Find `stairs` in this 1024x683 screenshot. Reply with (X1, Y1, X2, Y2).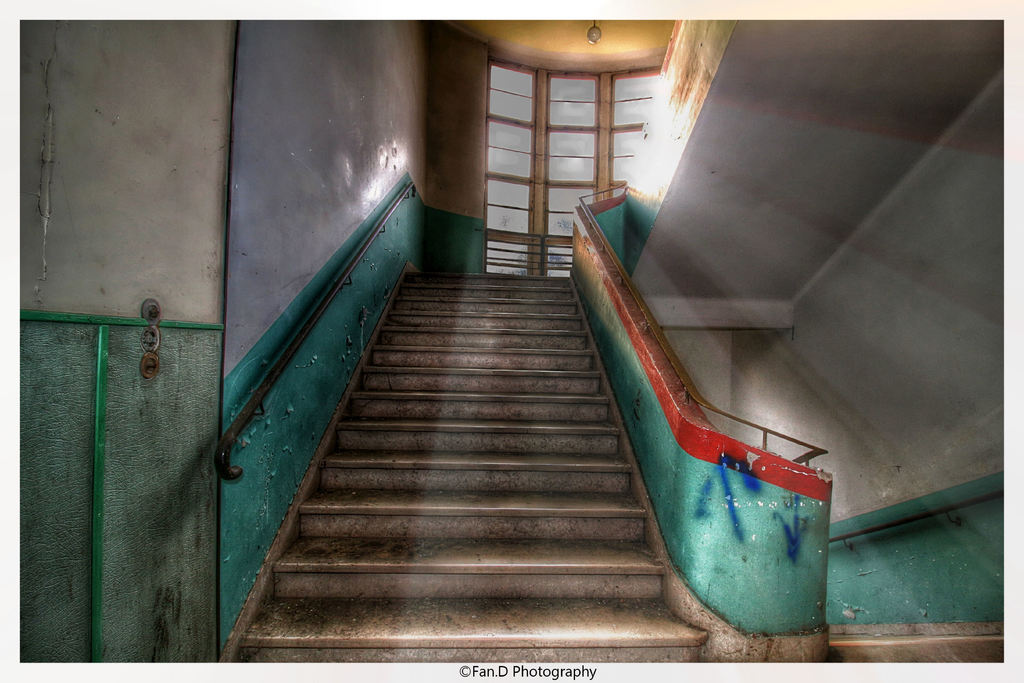
(826, 634, 1004, 662).
